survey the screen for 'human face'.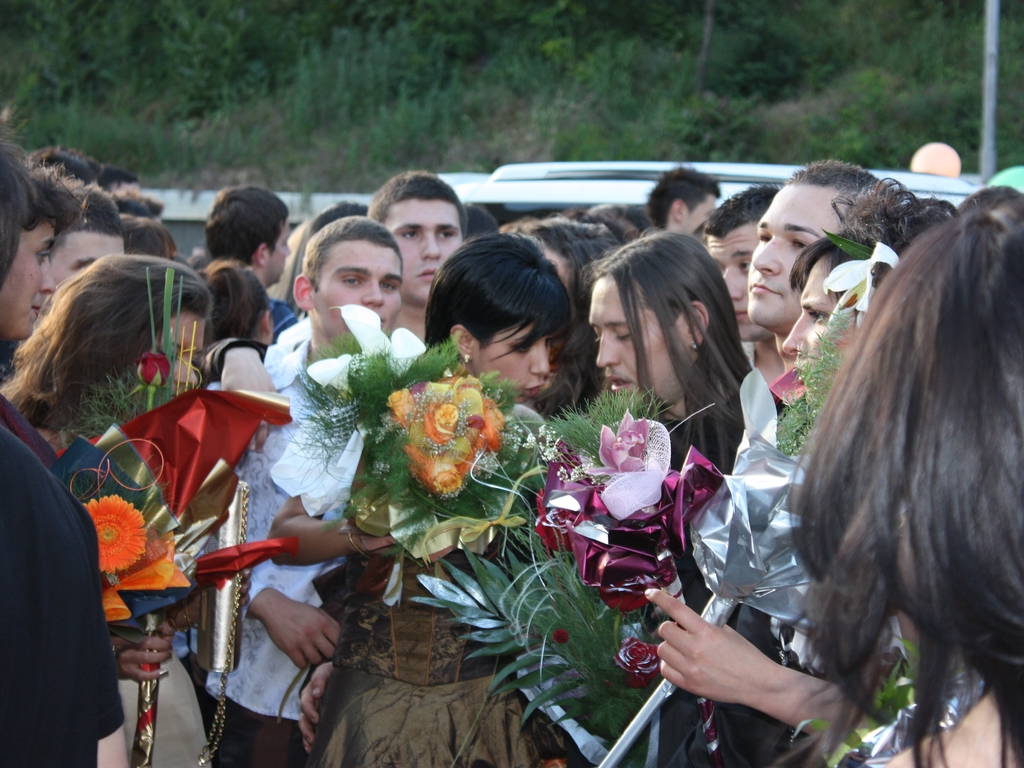
Survey found: bbox=(707, 230, 753, 339).
